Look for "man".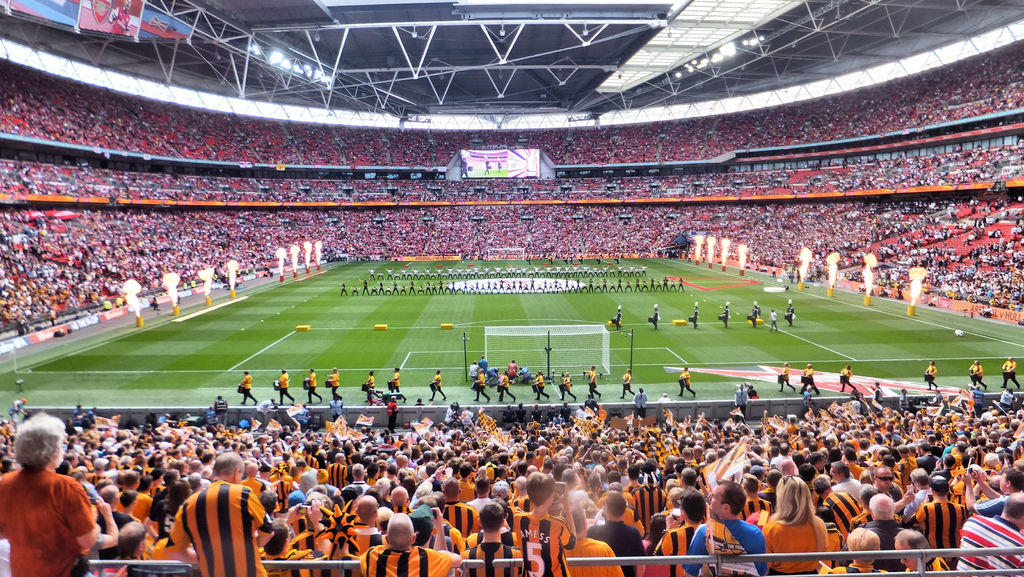
Found: [left=394, top=367, right=404, bottom=398].
